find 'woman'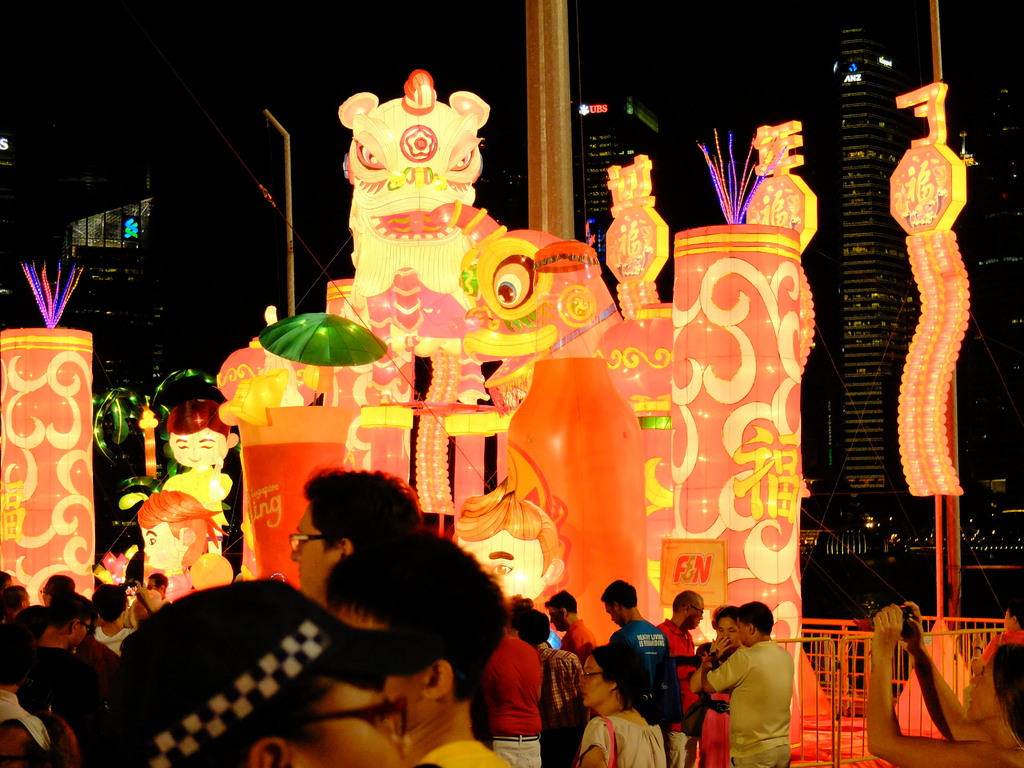
{"left": 574, "top": 640, "right": 668, "bottom": 767}
